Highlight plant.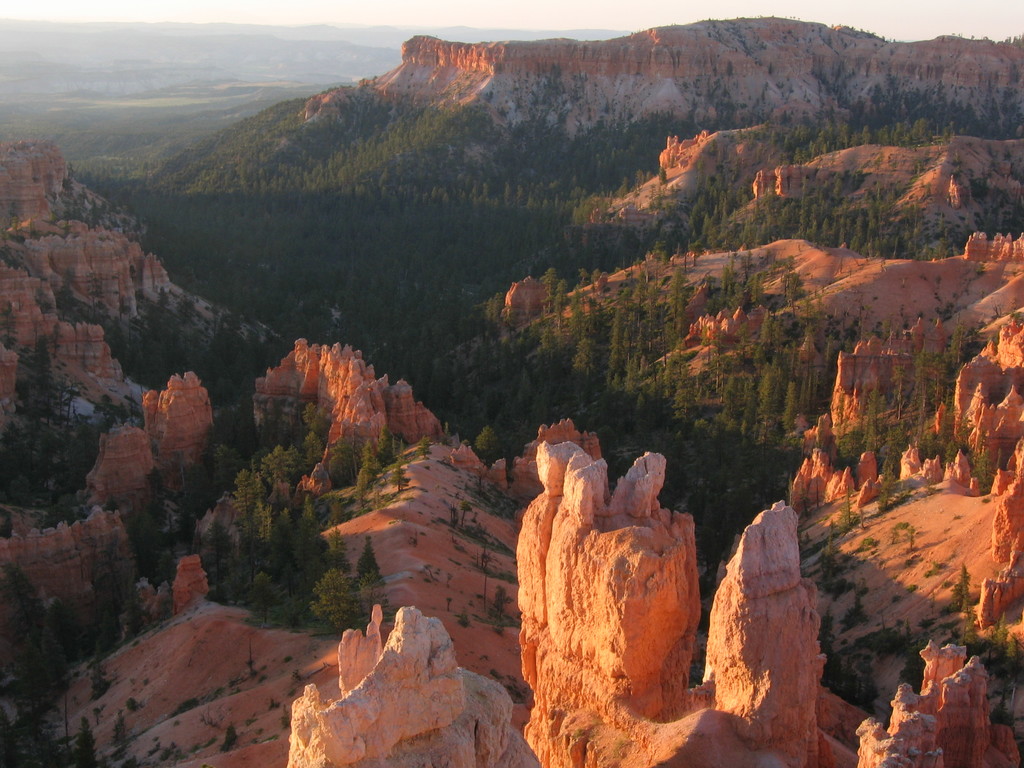
Highlighted region: l=292, t=673, r=301, b=683.
